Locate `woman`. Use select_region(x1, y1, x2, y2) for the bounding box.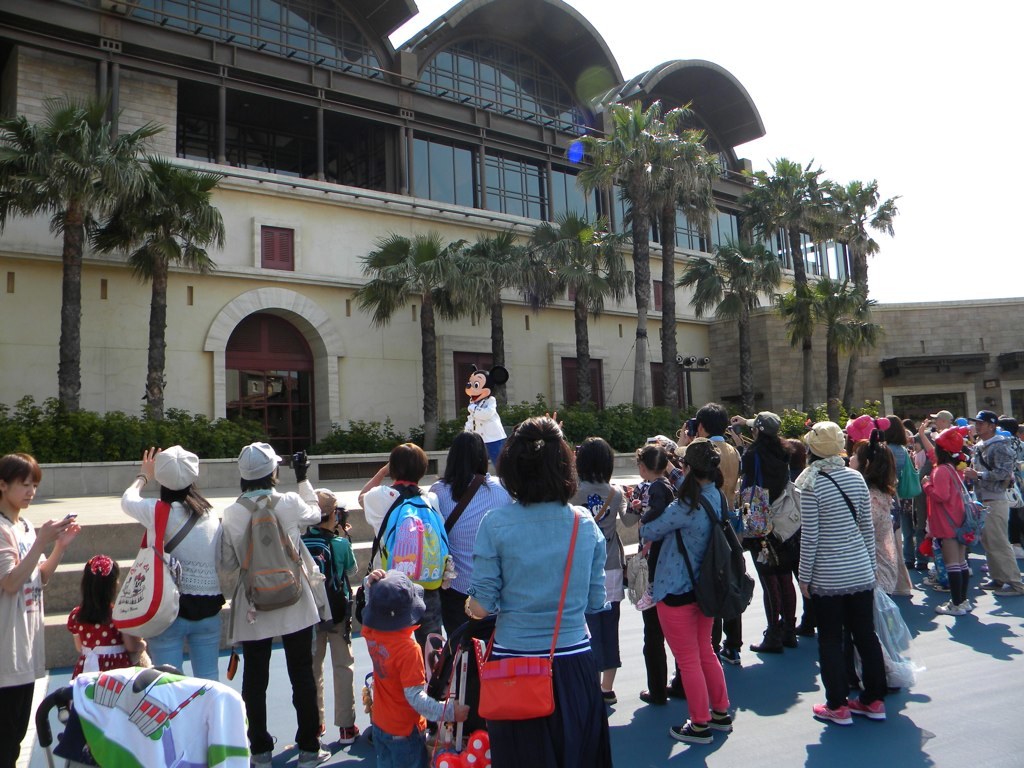
select_region(886, 415, 922, 563).
